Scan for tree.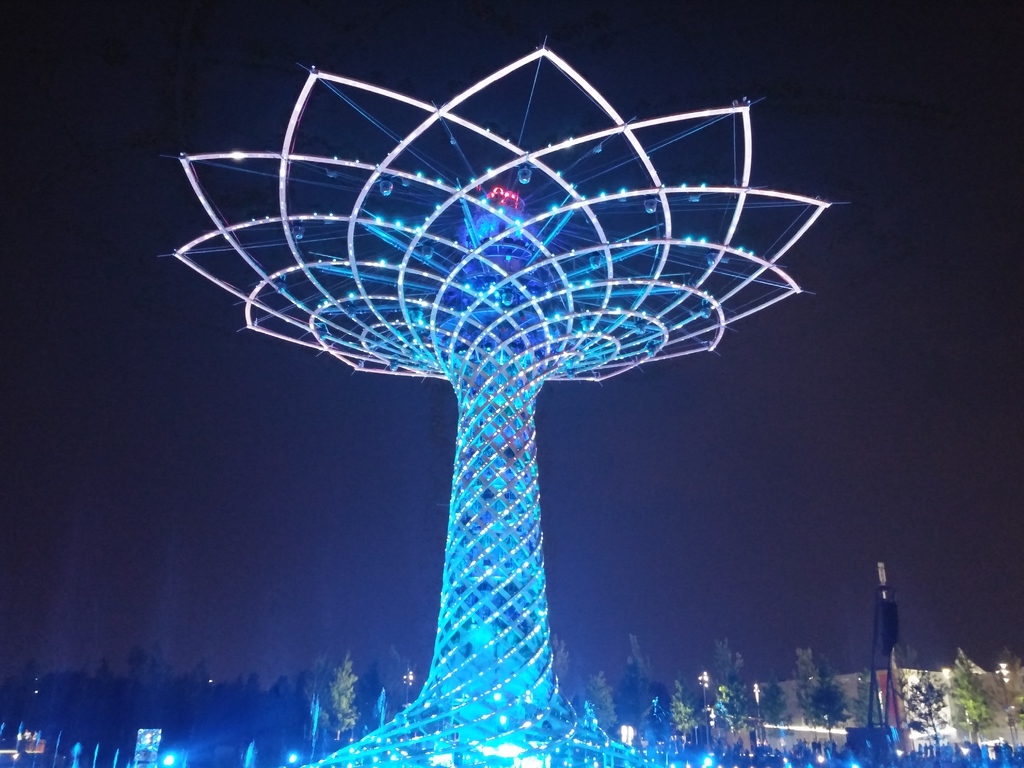
Scan result: {"x1": 943, "y1": 644, "x2": 996, "y2": 744}.
